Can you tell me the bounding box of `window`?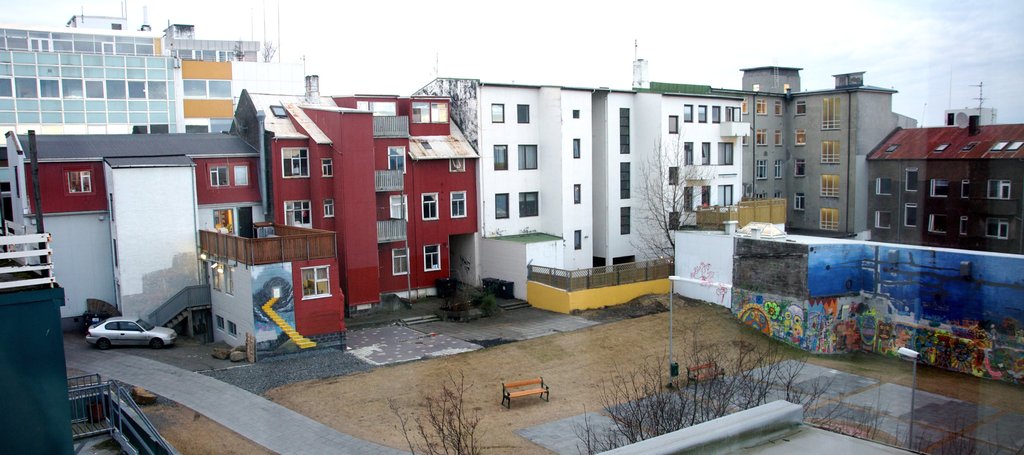
box(664, 160, 684, 188).
